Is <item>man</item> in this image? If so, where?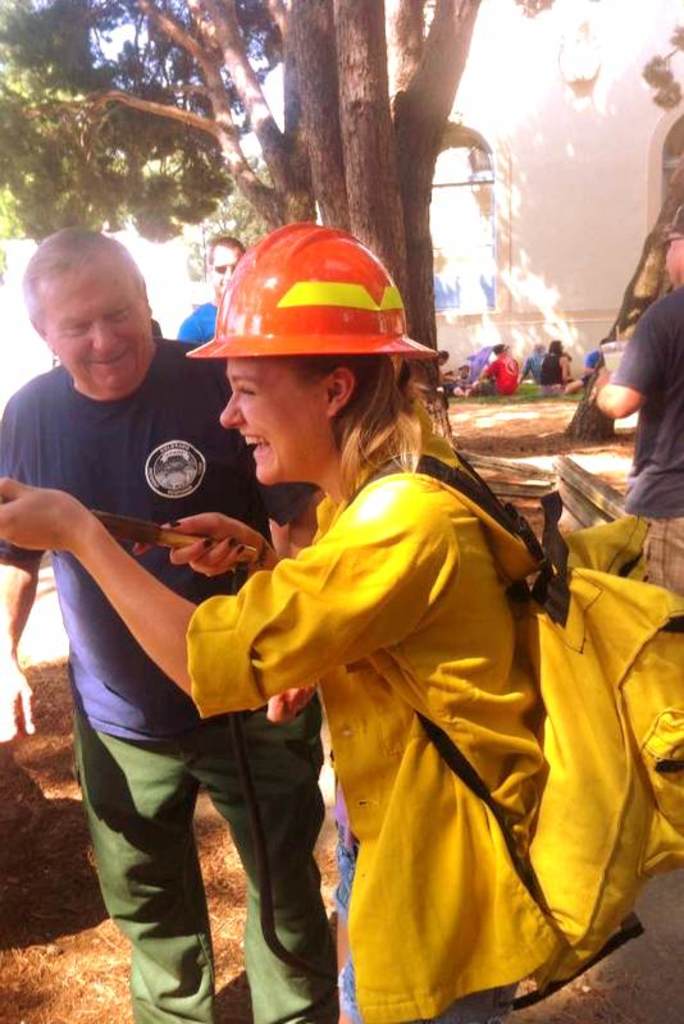
Yes, at Rect(177, 232, 251, 355).
